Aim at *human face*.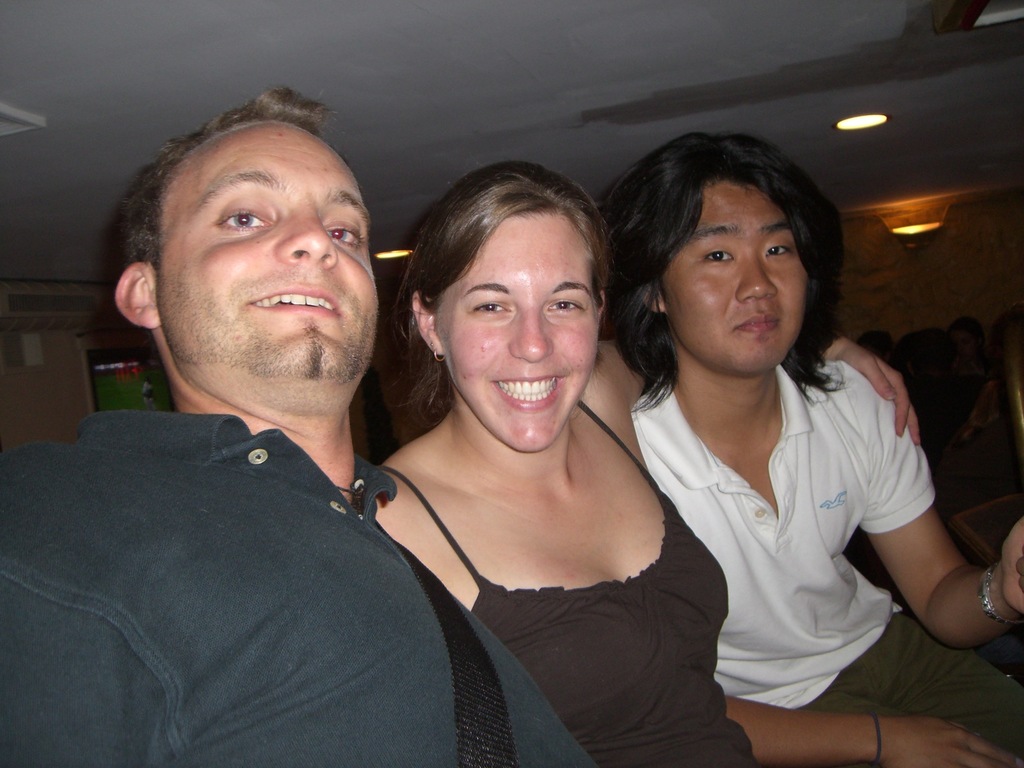
Aimed at 159,111,370,383.
